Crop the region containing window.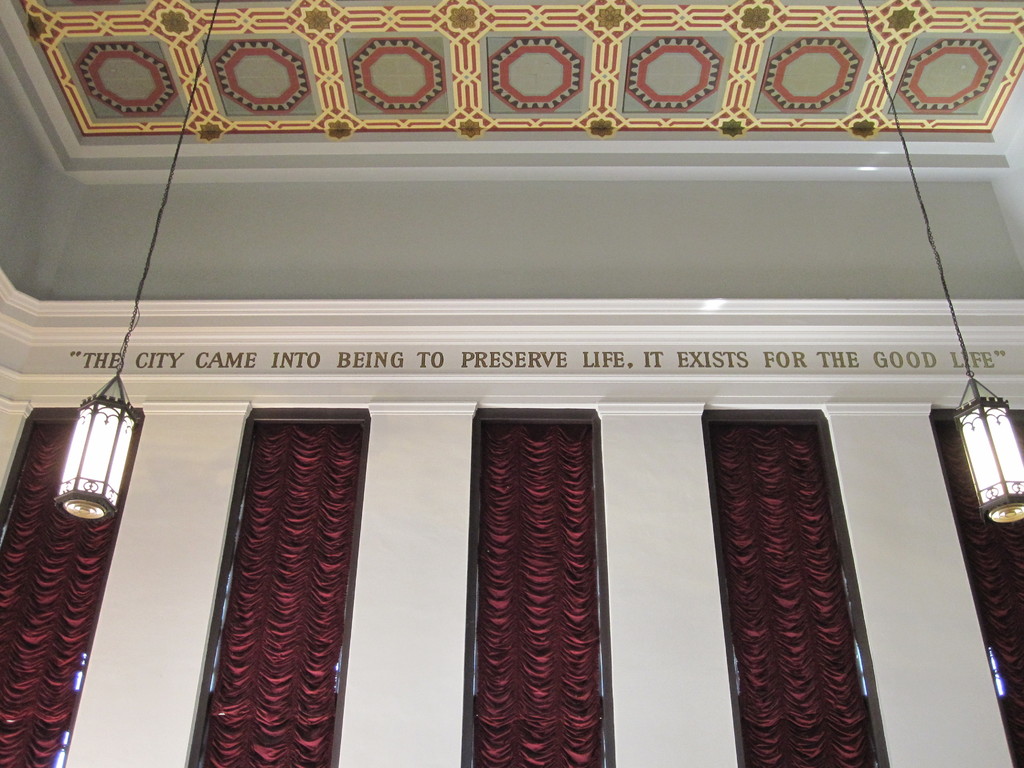
Crop region: x1=700 y1=408 x2=889 y2=767.
